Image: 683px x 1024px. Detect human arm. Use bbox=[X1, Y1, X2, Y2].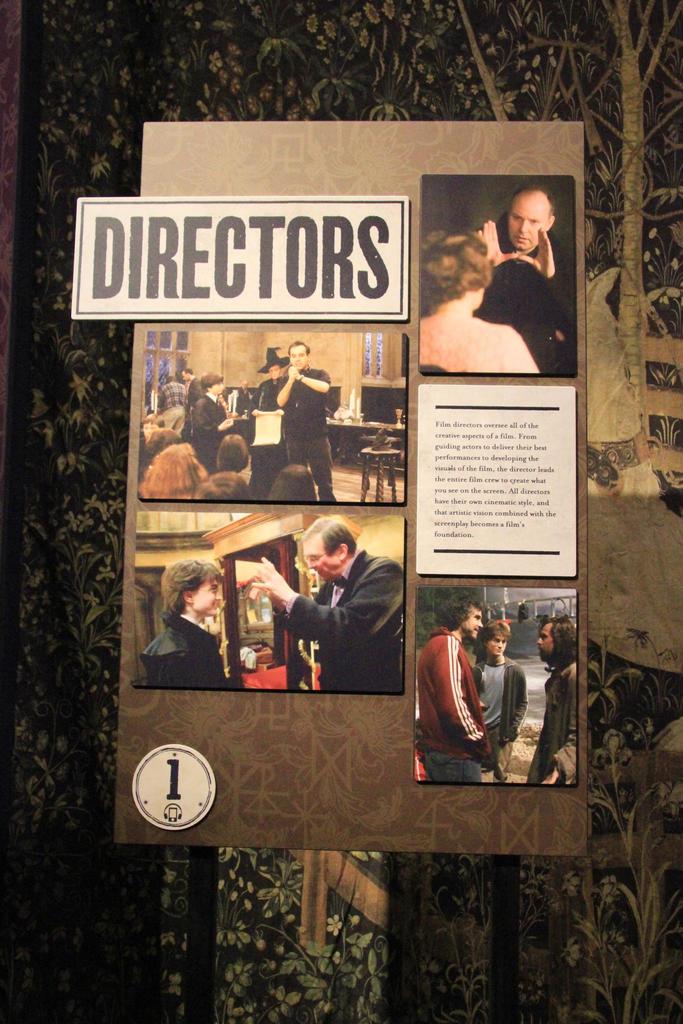
bbox=[294, 365, 336, 391].
